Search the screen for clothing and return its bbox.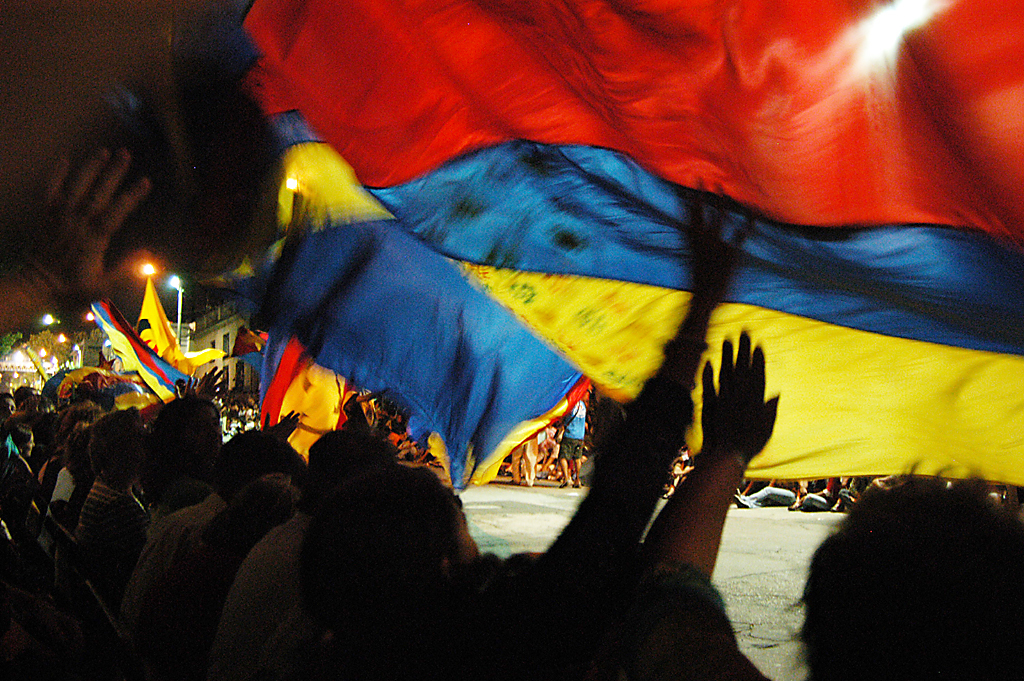
Found: <box>116,488,231,635</box>.
